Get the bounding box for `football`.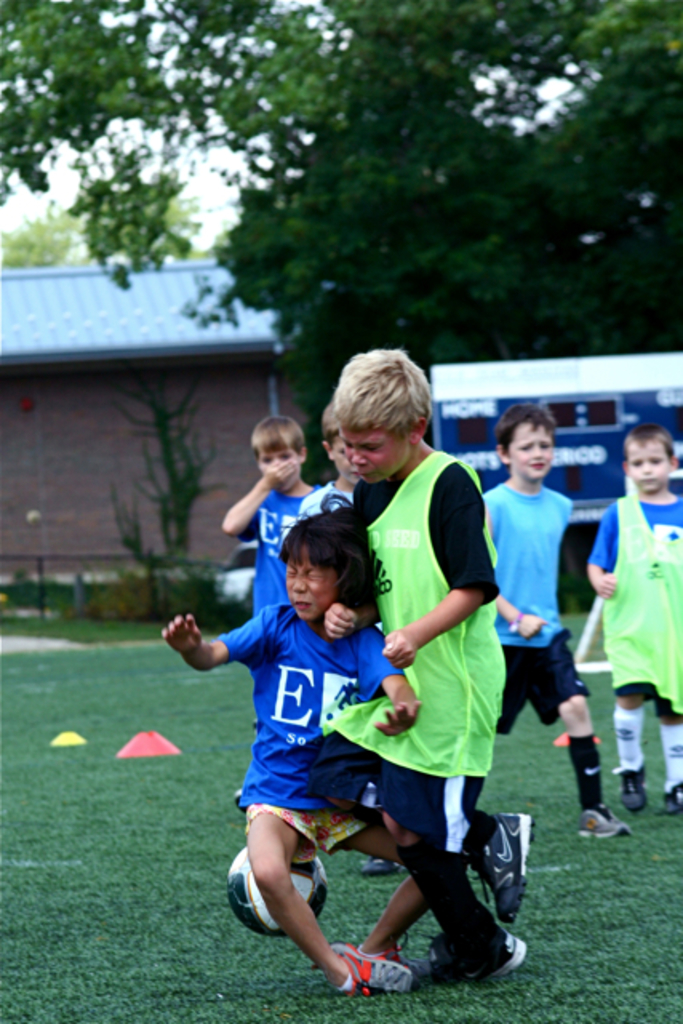
[227, 845, 330, 938].
